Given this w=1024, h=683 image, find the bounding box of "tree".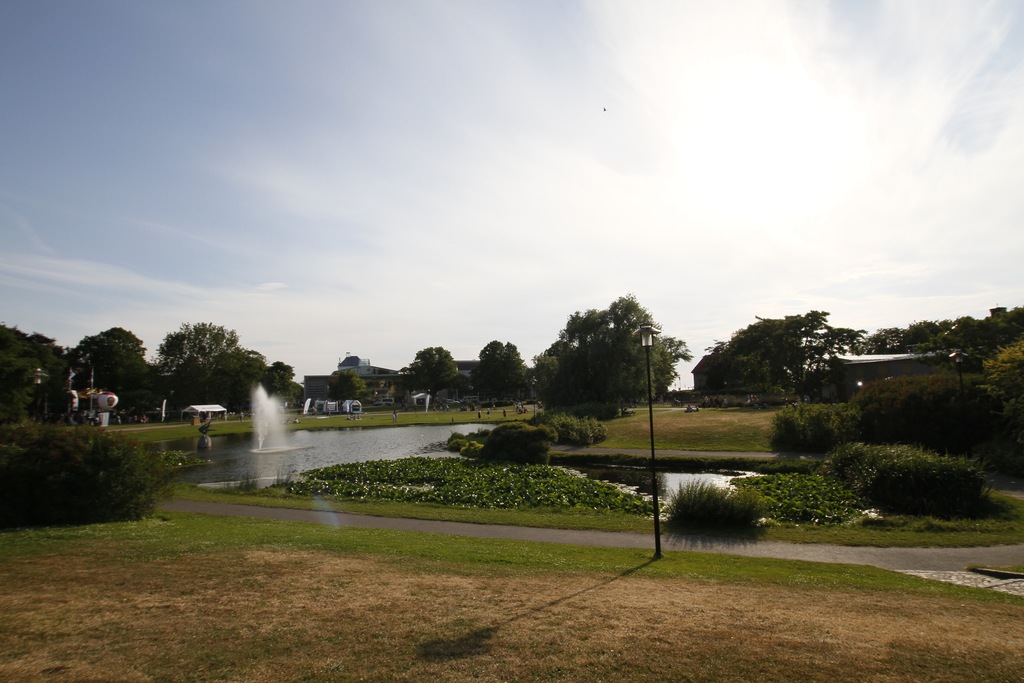
[321, 367, 369, 404].
